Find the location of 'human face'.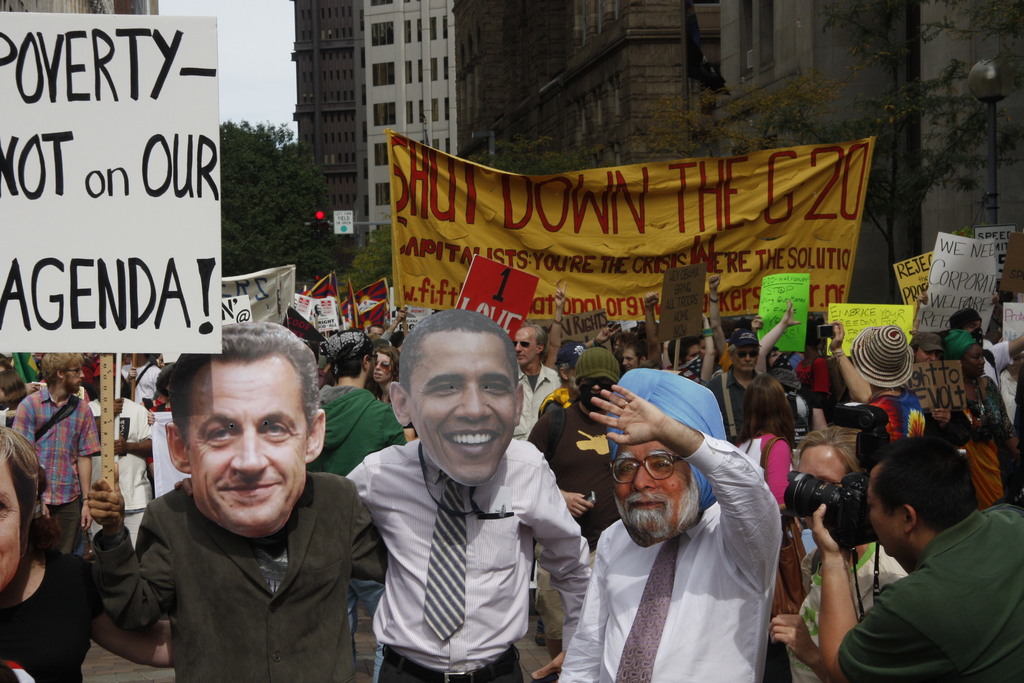
Location: detection(614, 443, 694, 538).
